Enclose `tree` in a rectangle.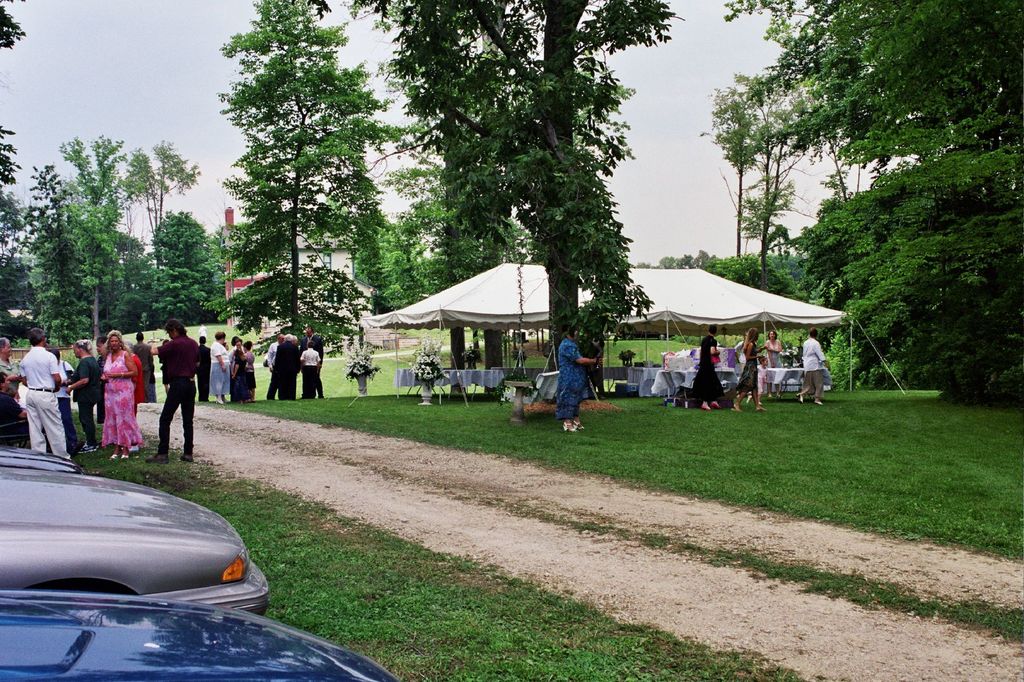
l=699, t=0, r=1019, b=171.
